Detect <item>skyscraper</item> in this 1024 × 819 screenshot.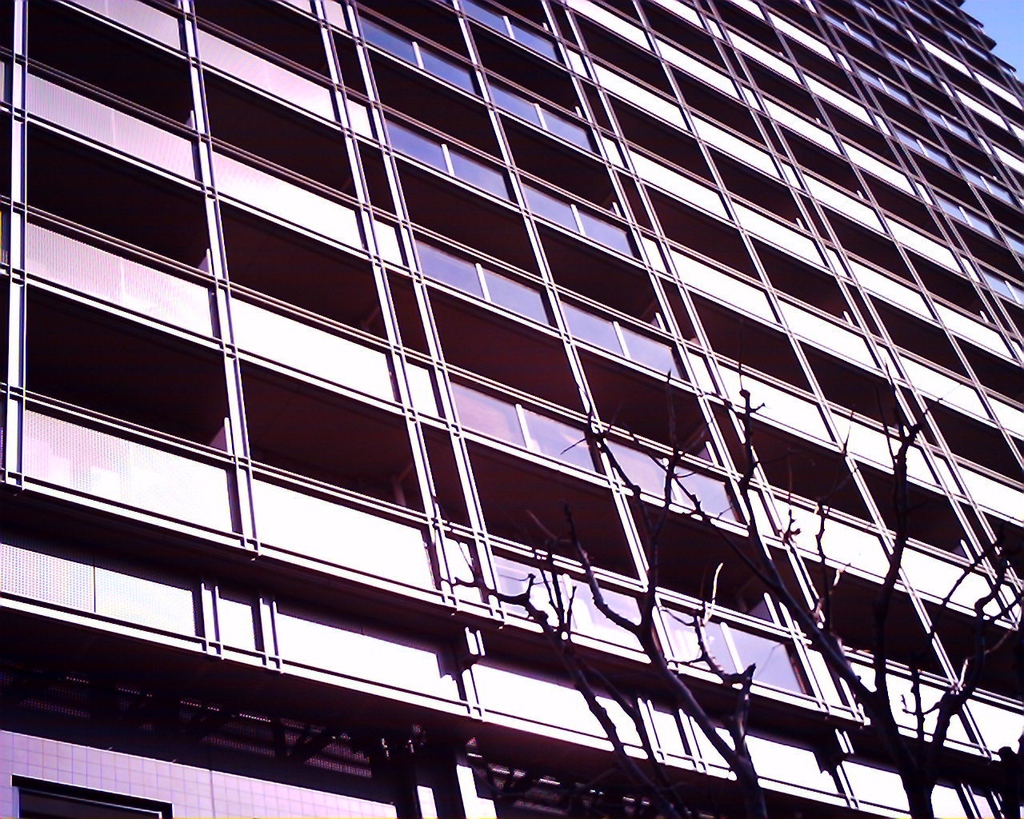
Detection: select_region(0, 0, 1023, 818).
